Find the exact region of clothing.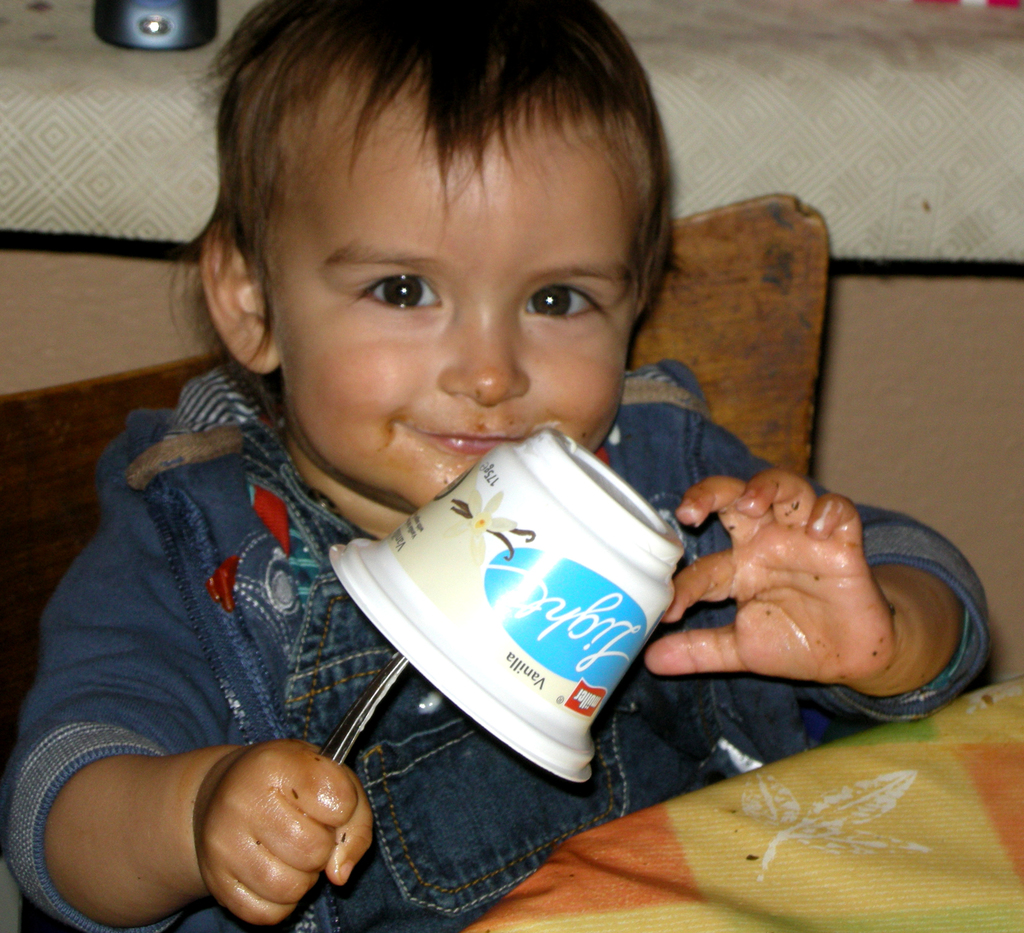
Exact region: [left=0, top=343, right=996, bottom=930].
